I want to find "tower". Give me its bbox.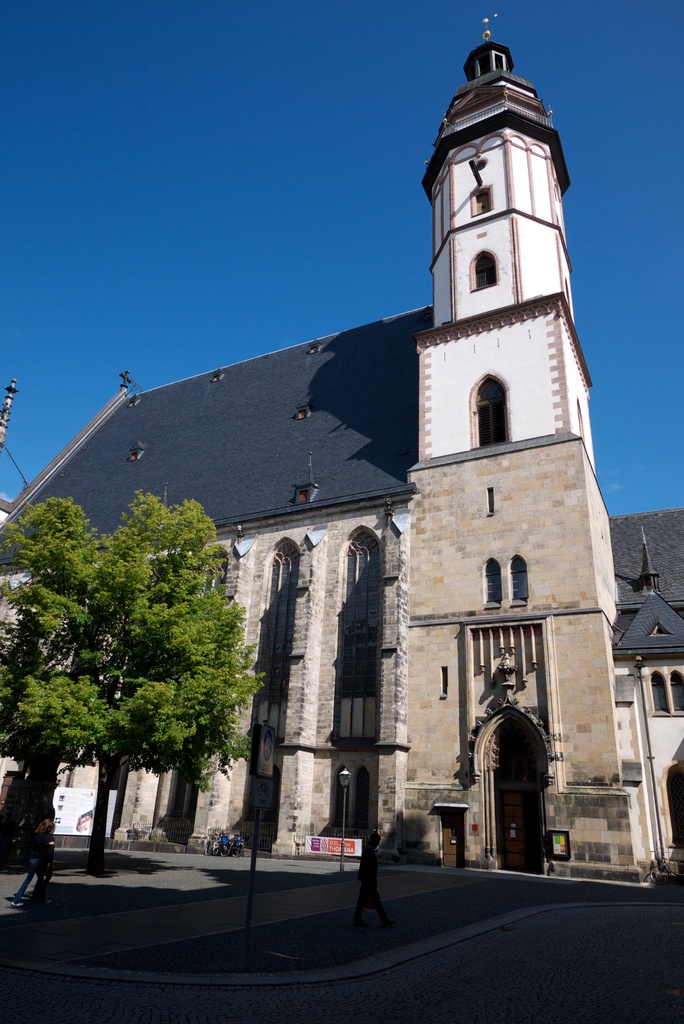
left=0, top=14, right=683, bottom=884.
